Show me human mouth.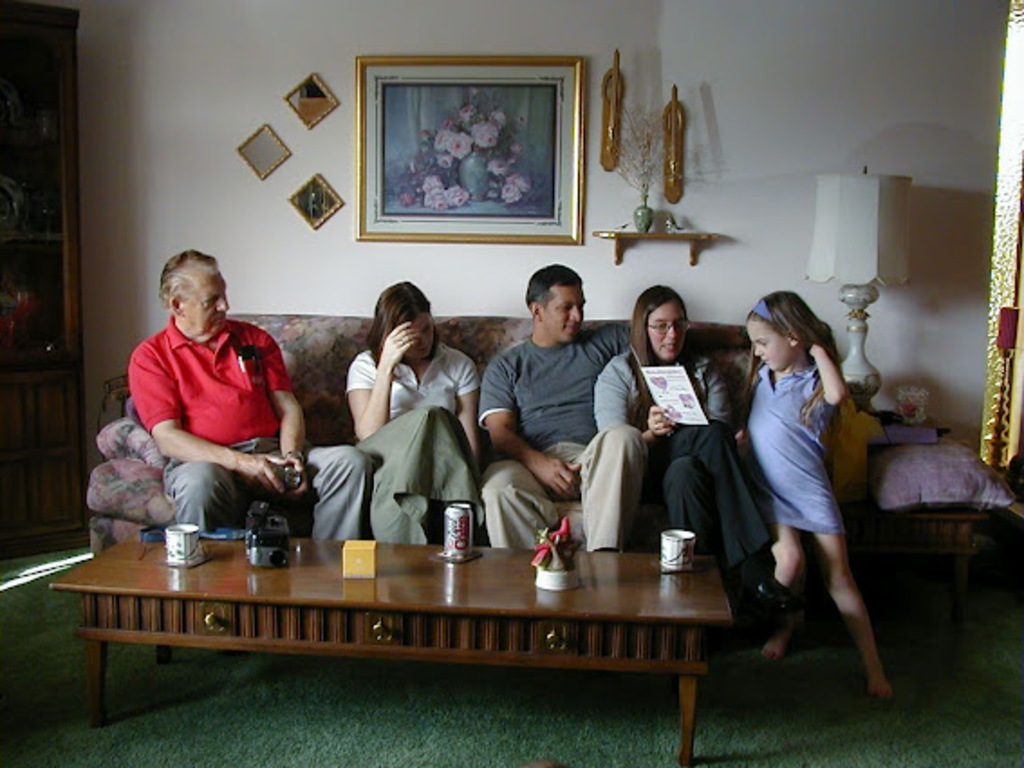
human mouth is here: {"x1": 567, "y1": 331, "x2": 576, "y2": 332}.
